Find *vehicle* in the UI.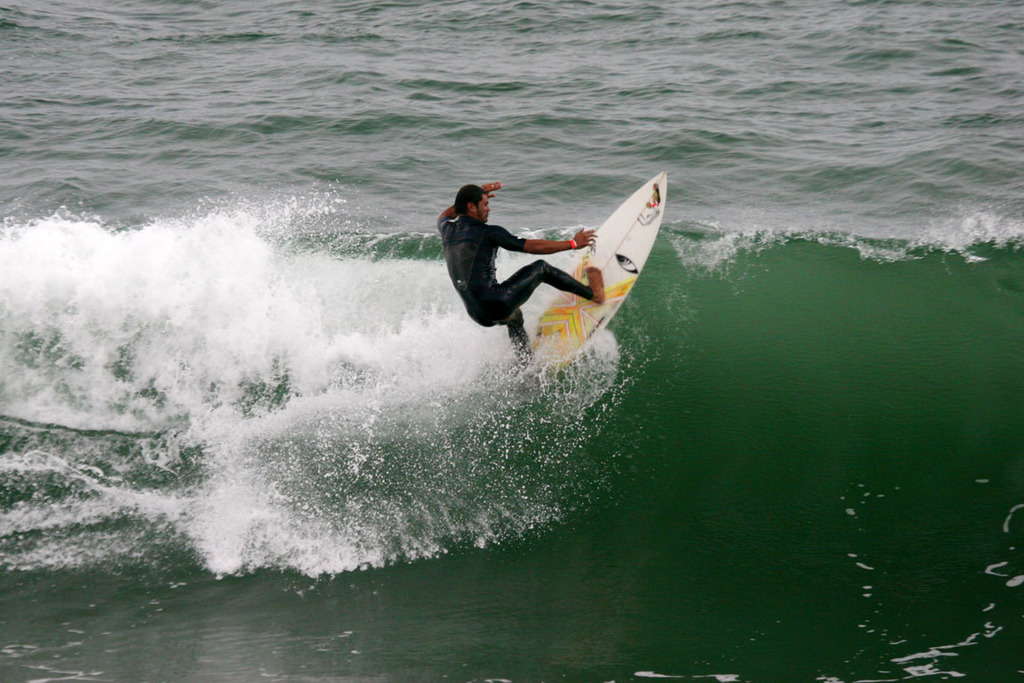
UI element at x1=531, y1=169, x2=669, y2=365.
